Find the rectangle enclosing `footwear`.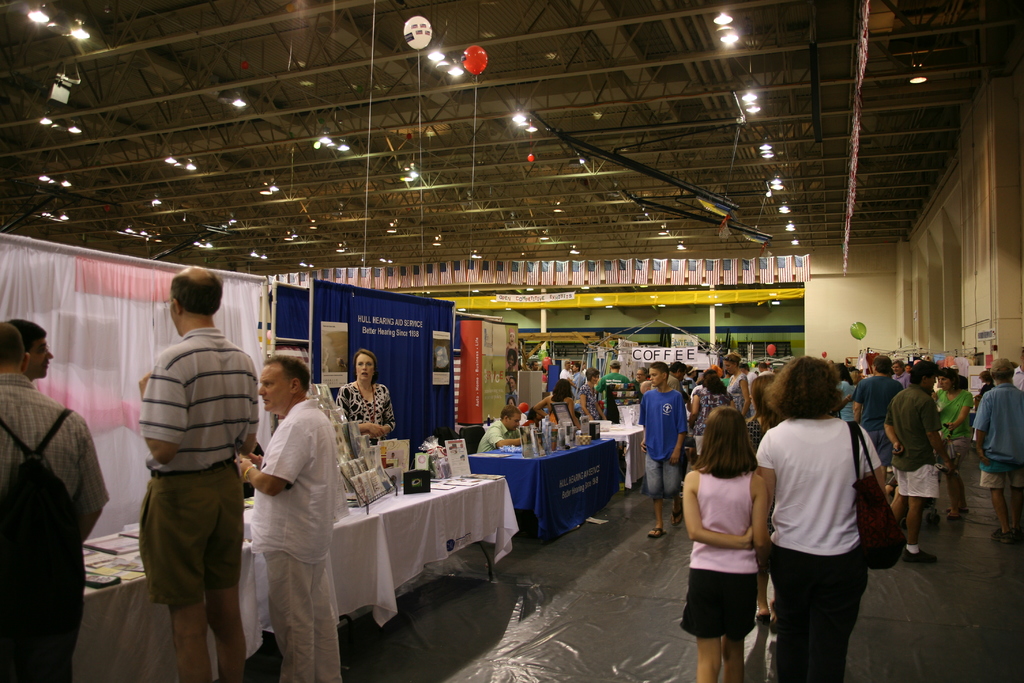
crop(897, 546, 941, 567).
